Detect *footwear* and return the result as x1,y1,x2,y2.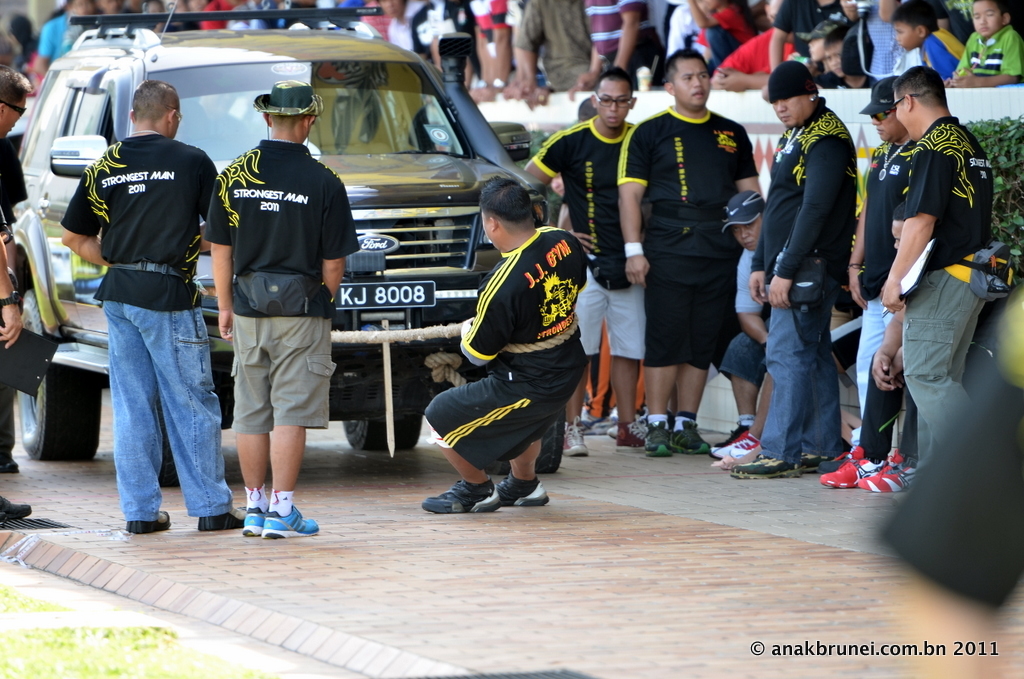
239,509,267,534.
